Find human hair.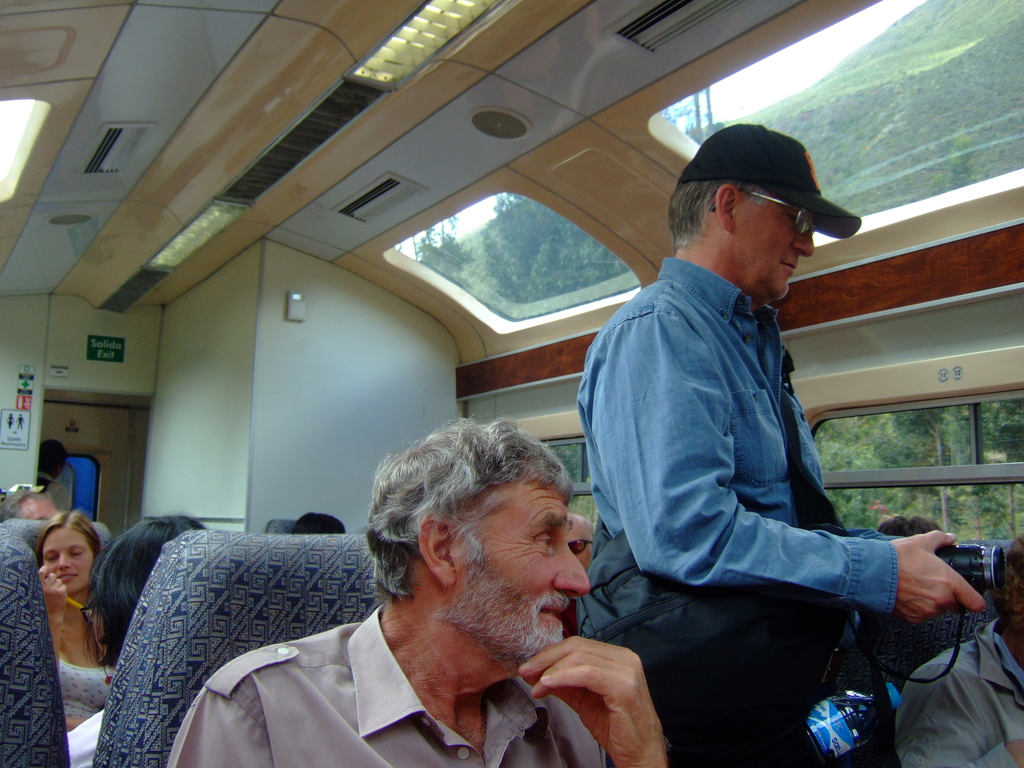
[351, 429, 564, 644].
